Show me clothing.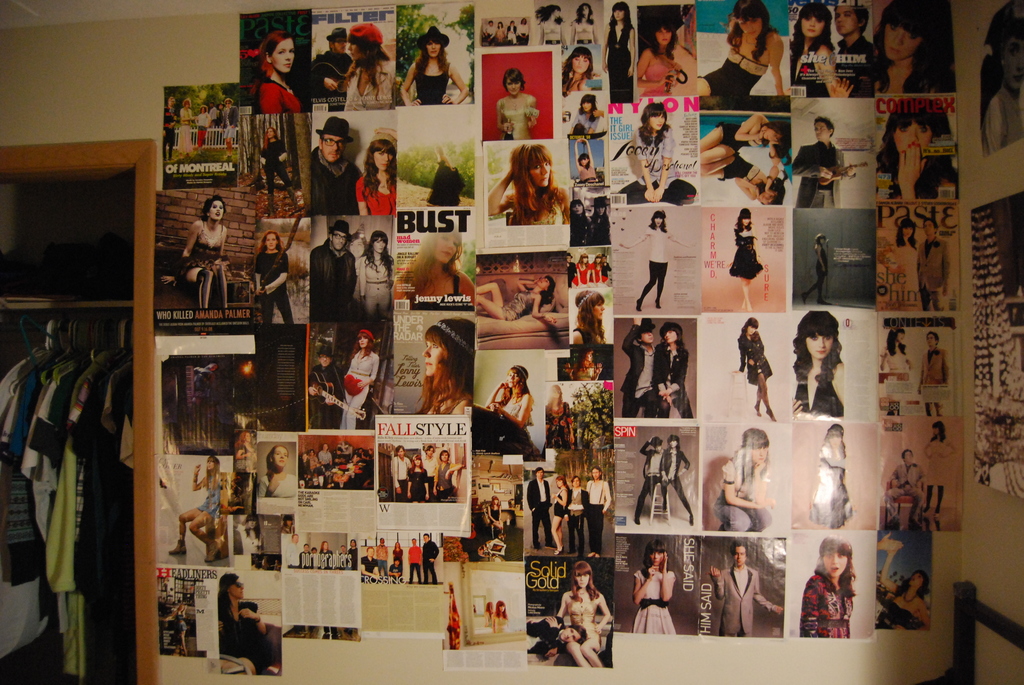
clothing is here: 834/35/879/93.
